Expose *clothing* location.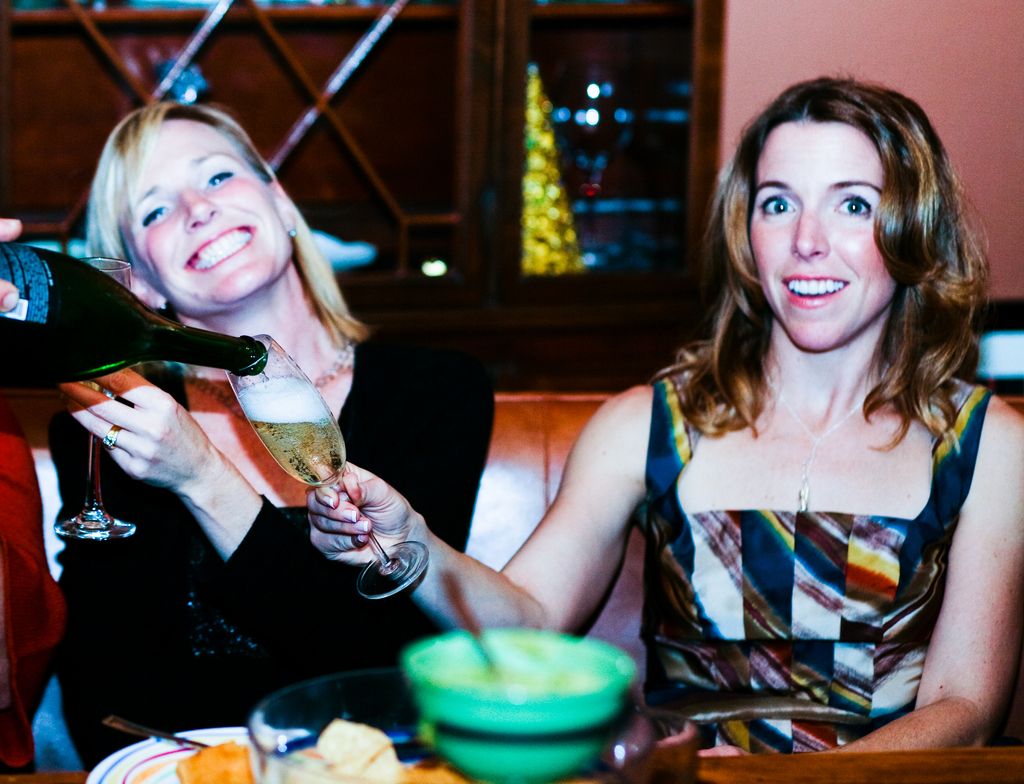
Exposed at (59,327,496,773).
